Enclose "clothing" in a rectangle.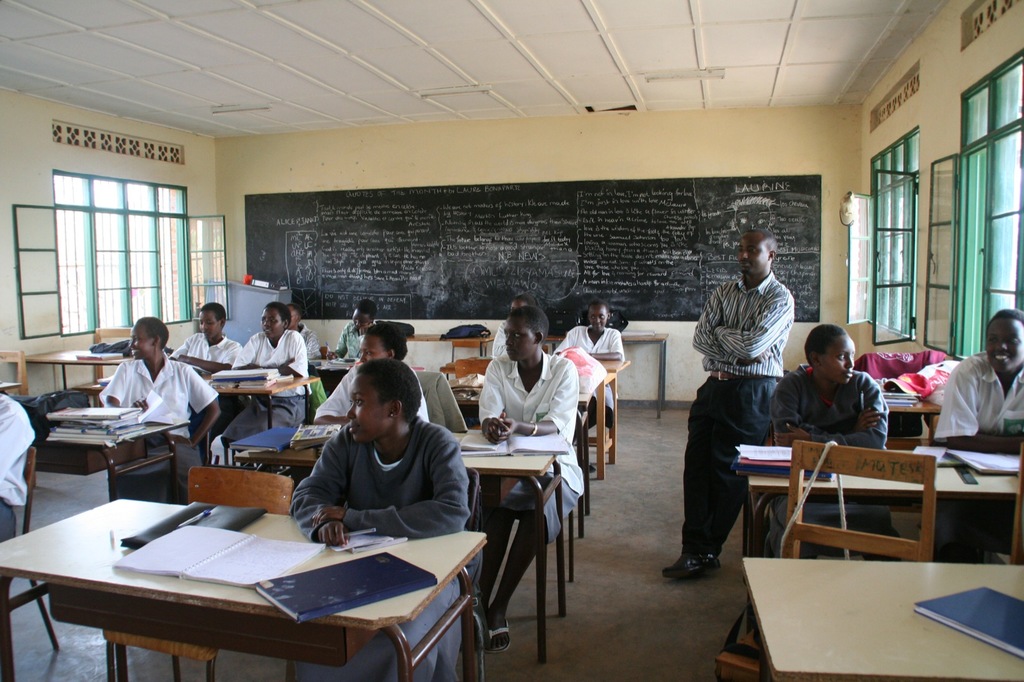
[0, 387, 28, 546].
